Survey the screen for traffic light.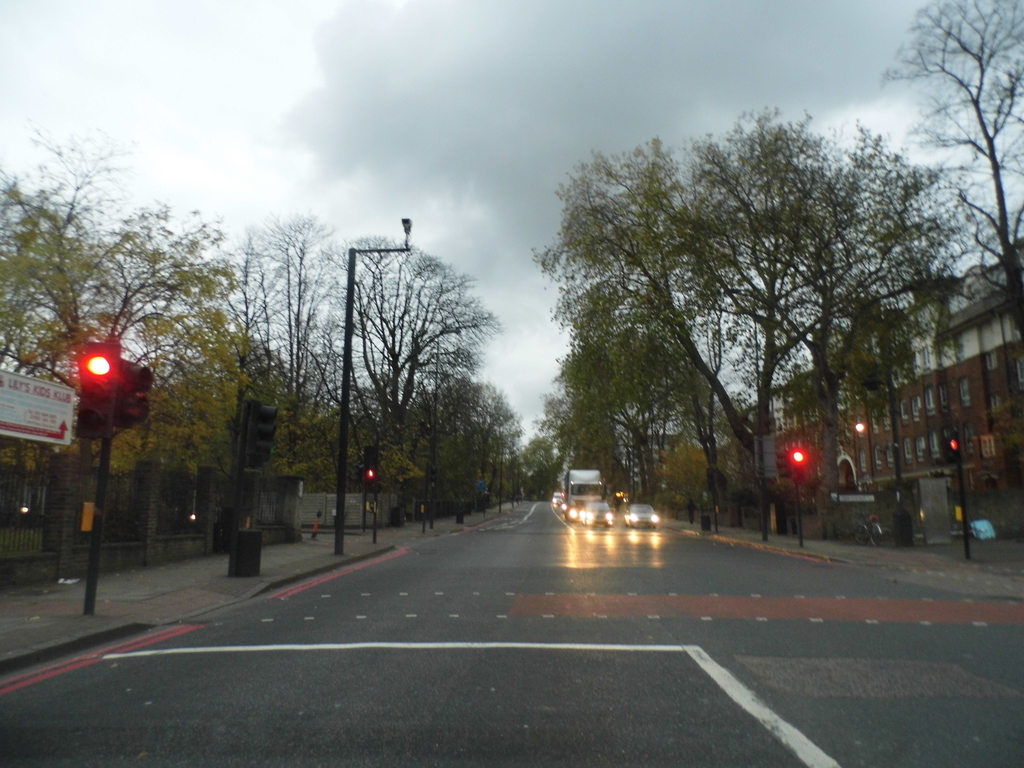
Survey found: BBox(430, 464, 436, 484).
